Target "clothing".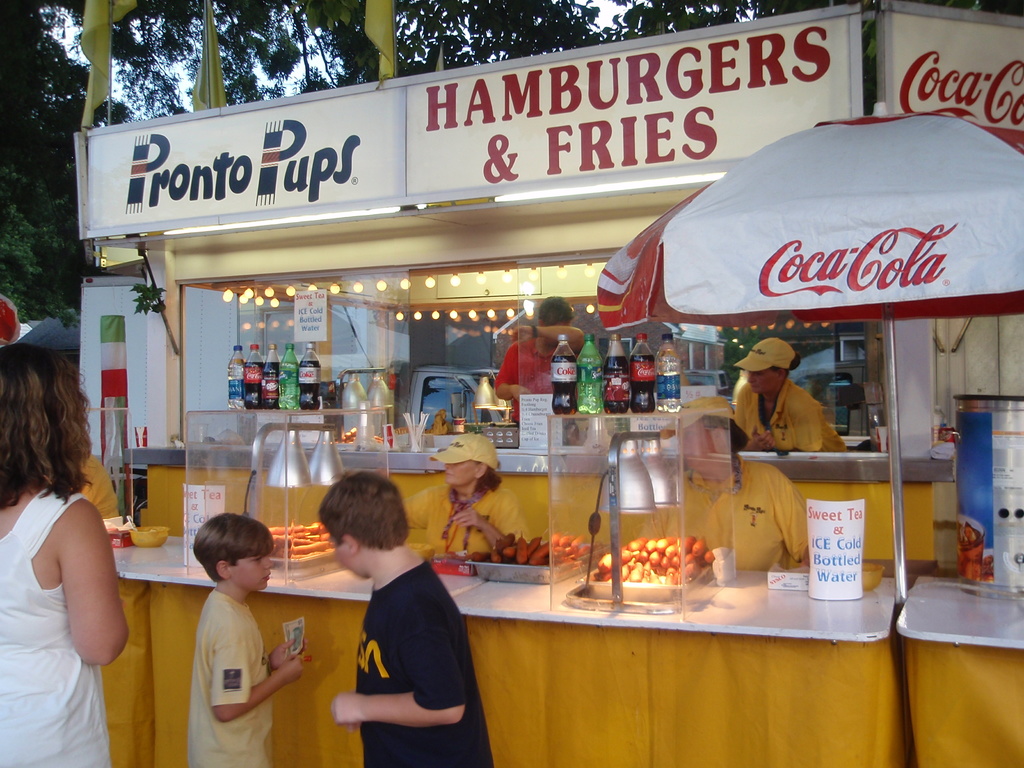
Target region: pyautogui.locateOnScreen(493, 337, 600, 421).
